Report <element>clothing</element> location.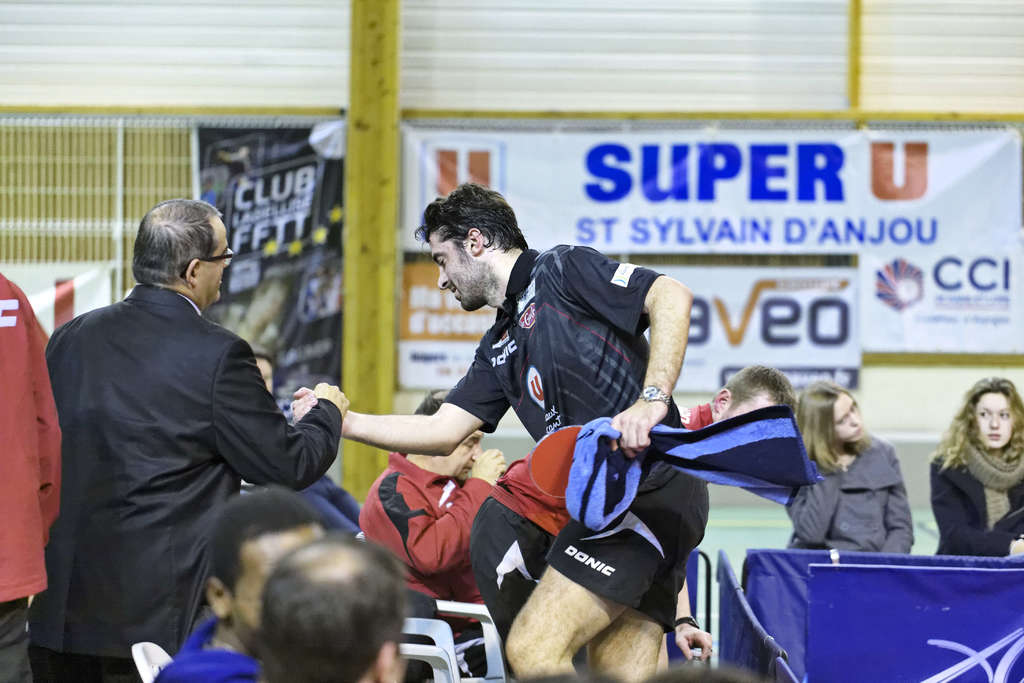
Report: (left=922, top=423, right=1022, bottom=555).
